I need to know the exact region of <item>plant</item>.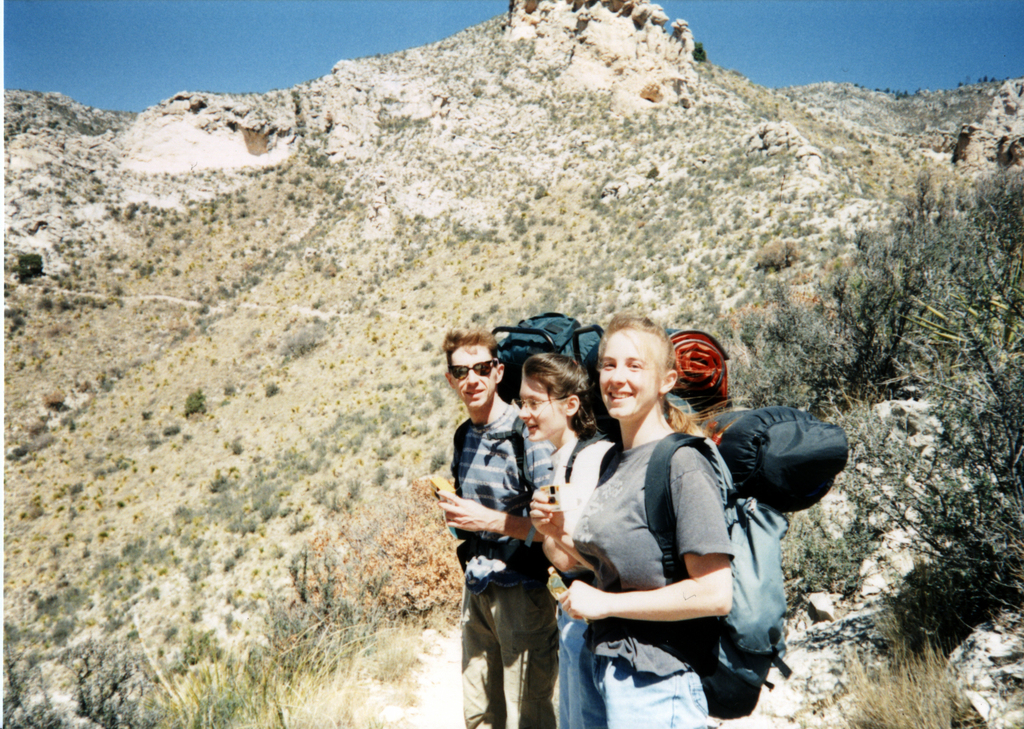
Region: bbox=[226, 611, 231, 621].
